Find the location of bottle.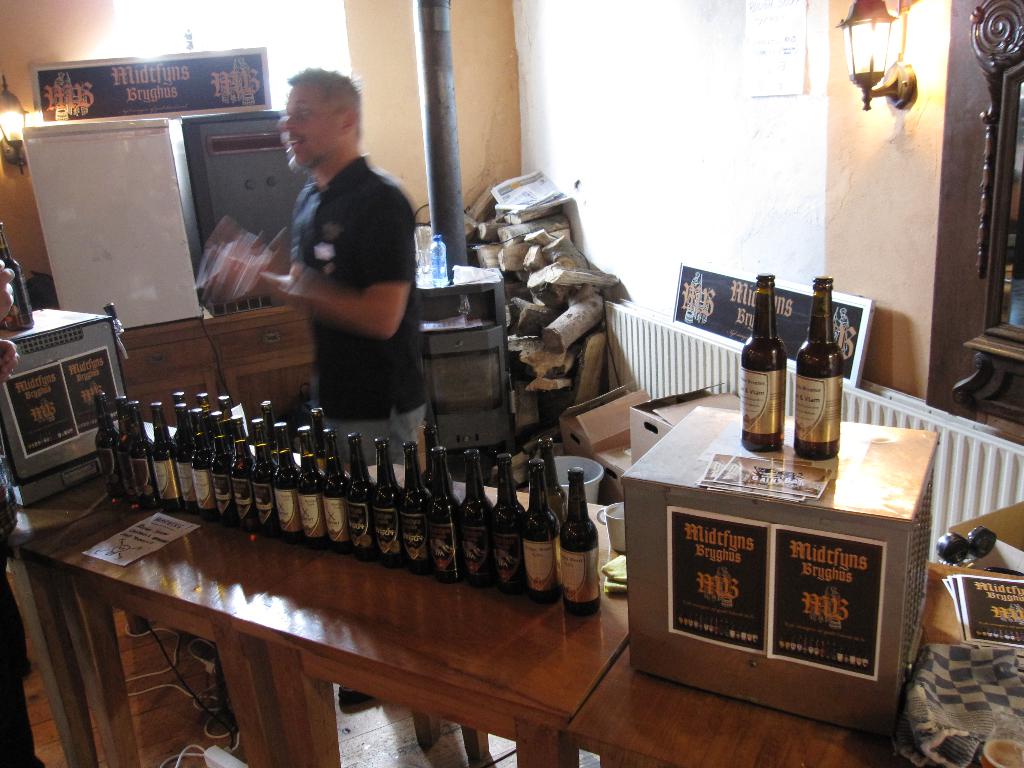
Location: bbox=[793, 278, 840, 460].
